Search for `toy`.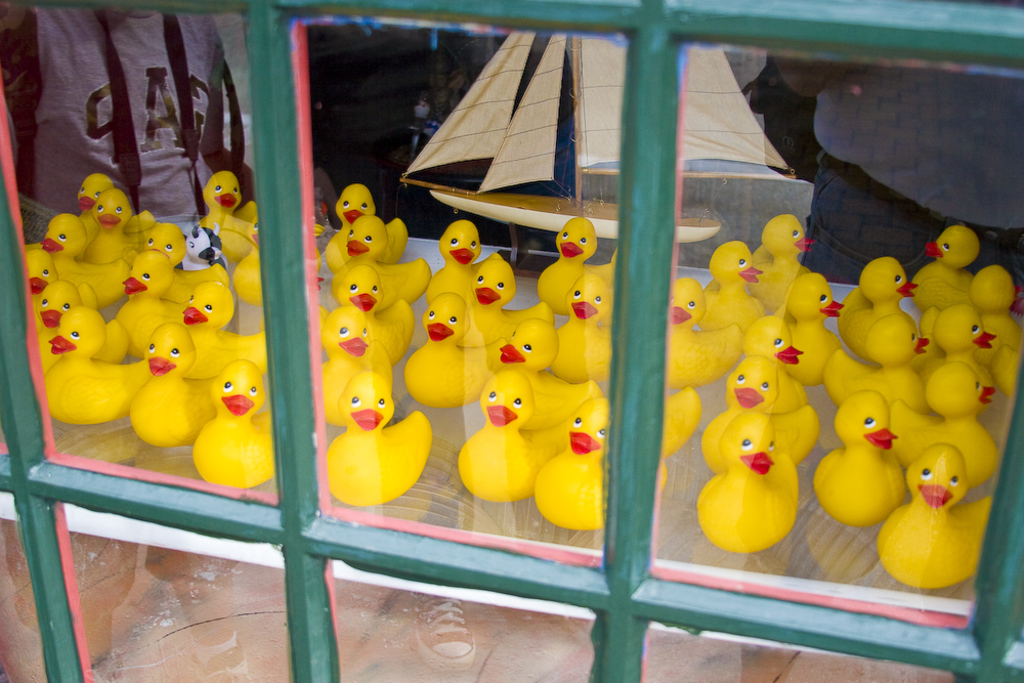
Found at (886, 361, 1001, 485).
